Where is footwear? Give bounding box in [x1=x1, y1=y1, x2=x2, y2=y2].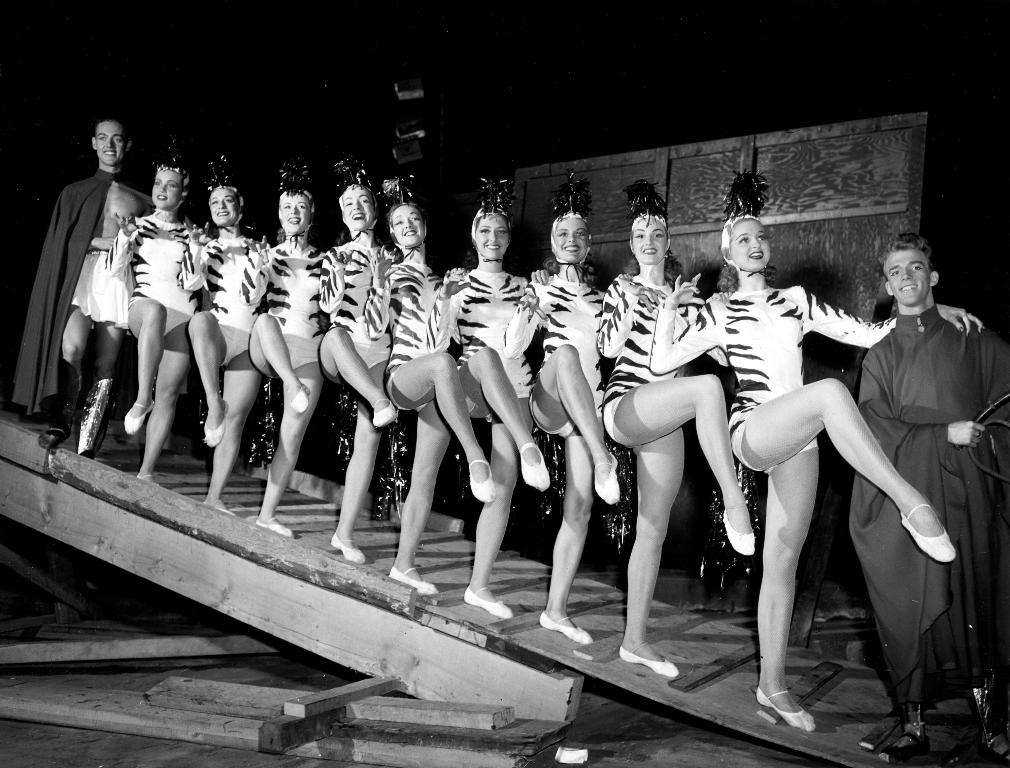
[x1=126, y1=400, x2=160, y2=429].
